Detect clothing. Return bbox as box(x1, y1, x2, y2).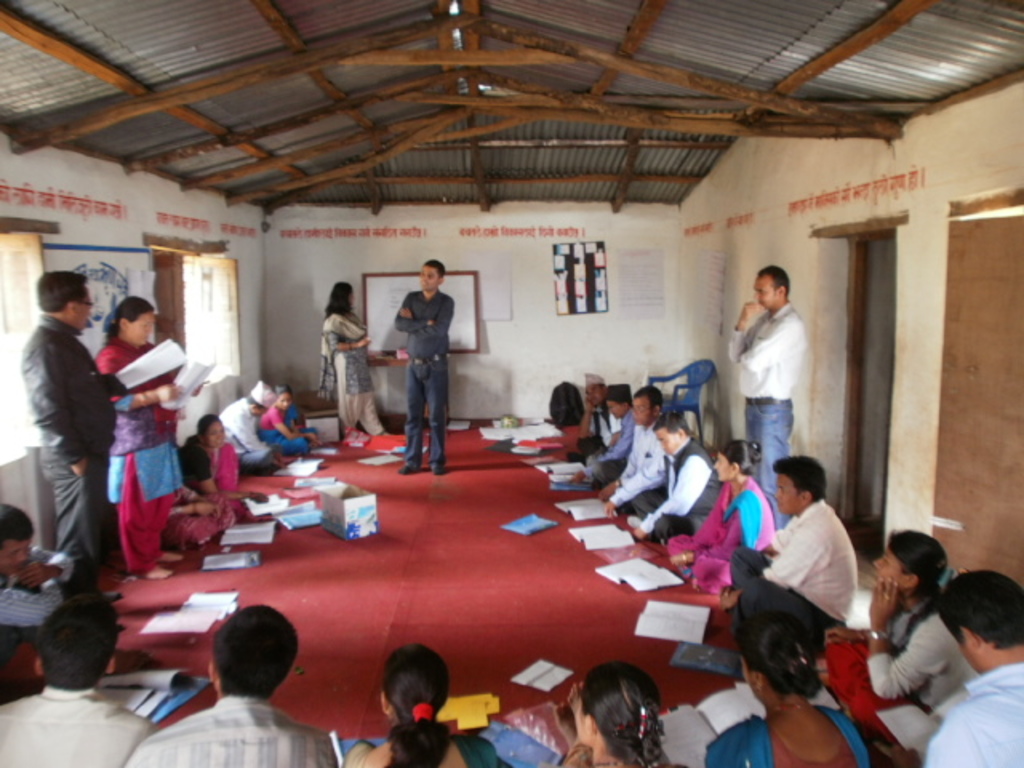
box(0, 544, 77, 669).
